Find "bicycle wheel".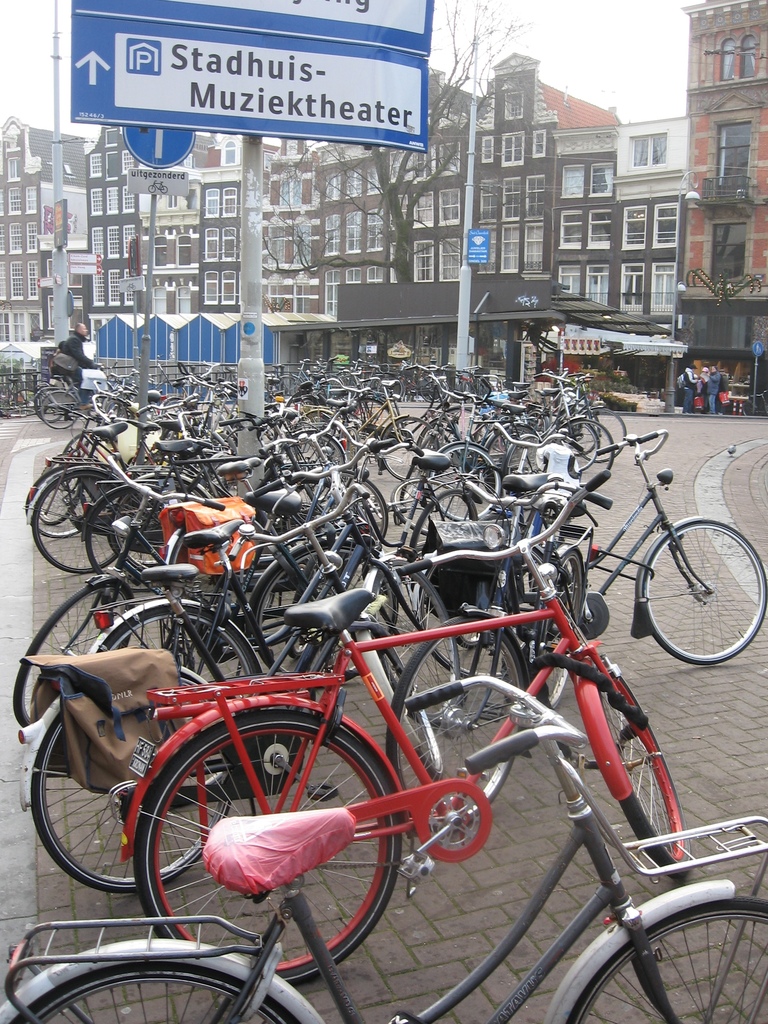
detection(16, 953, 306, 1023).
